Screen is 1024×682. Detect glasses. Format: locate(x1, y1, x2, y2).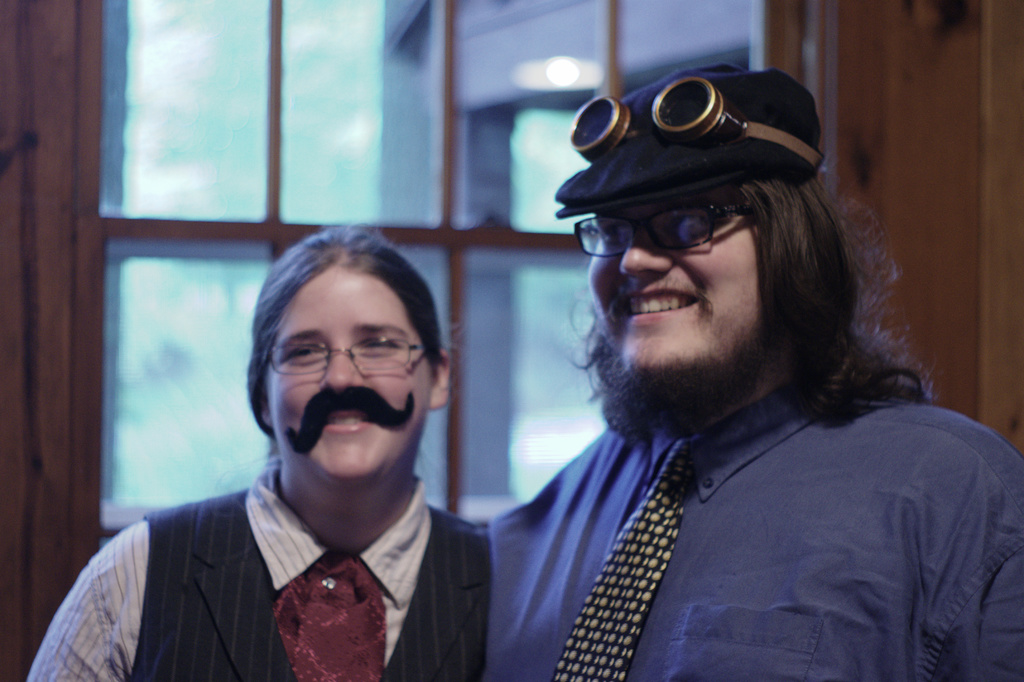
locate(570, 206, 756, 262).
